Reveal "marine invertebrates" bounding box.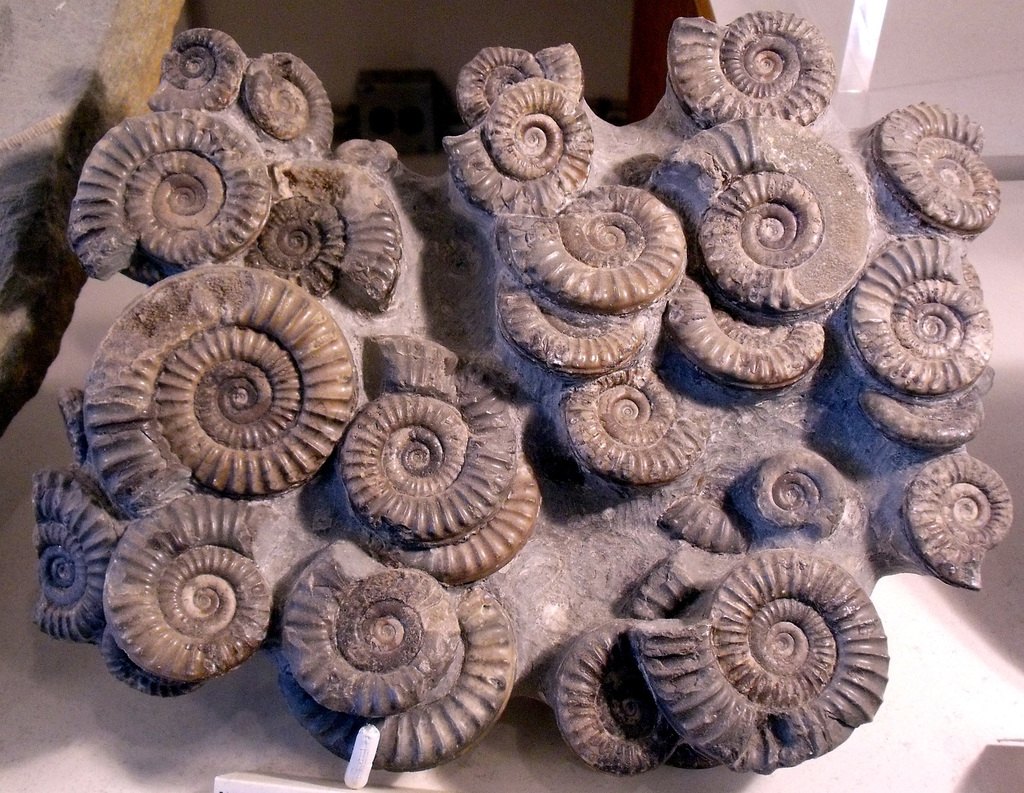
Revealed: 493 277 685 372.
